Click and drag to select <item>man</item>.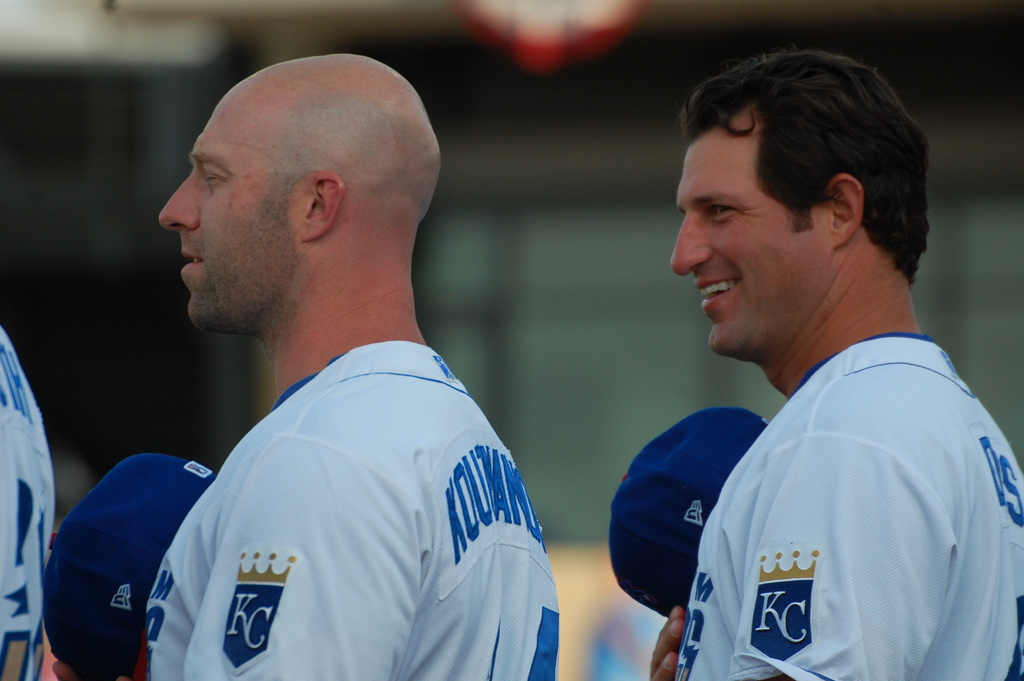
Selection: Rect(0, 327, 53, 680).
